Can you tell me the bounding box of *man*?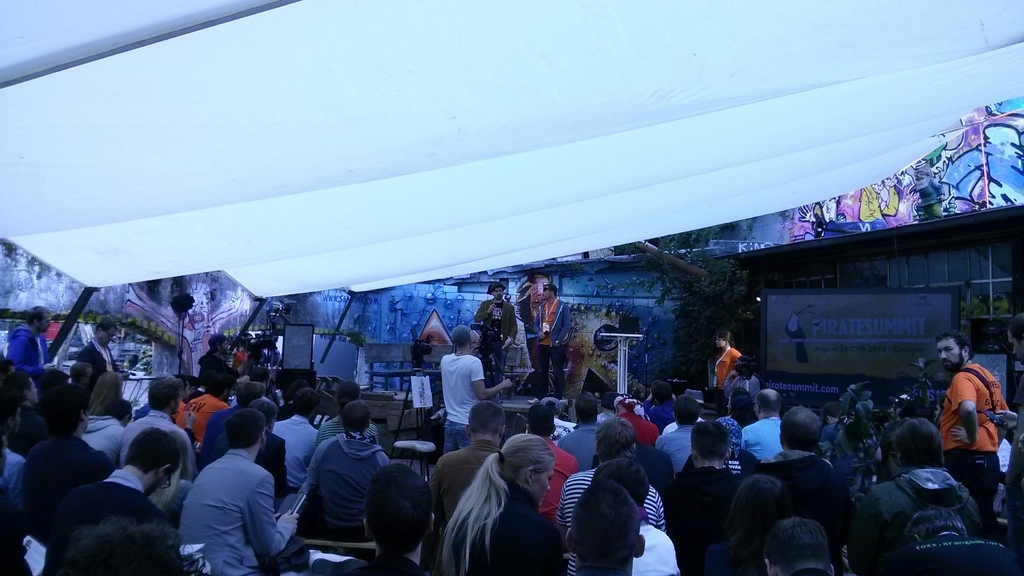
(658,420,746,573).
